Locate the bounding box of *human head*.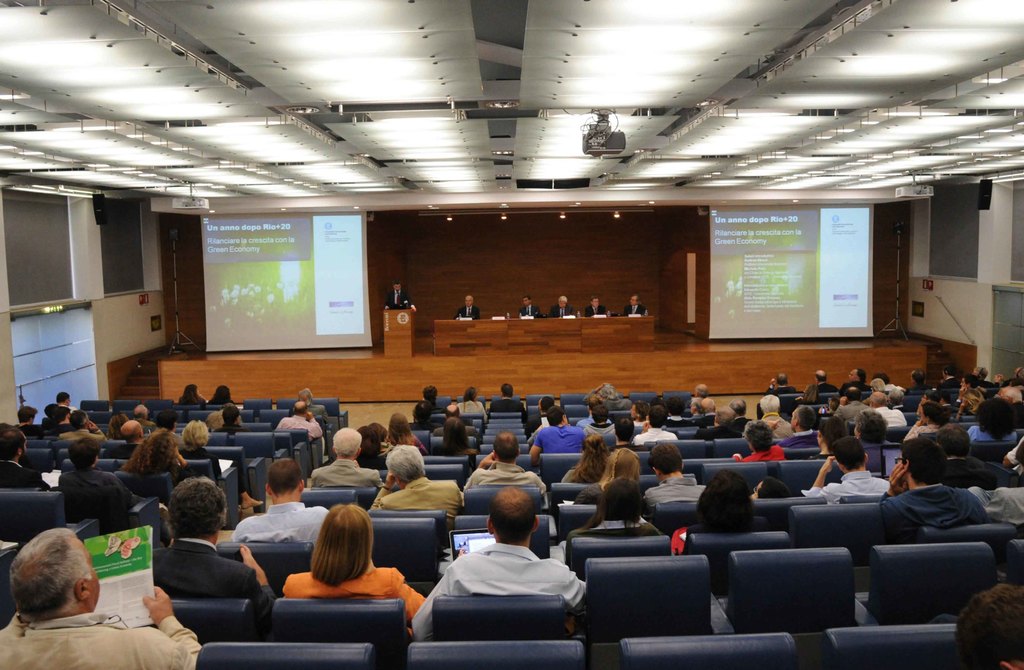
Bounding box: (934, 423, 971, 457).
